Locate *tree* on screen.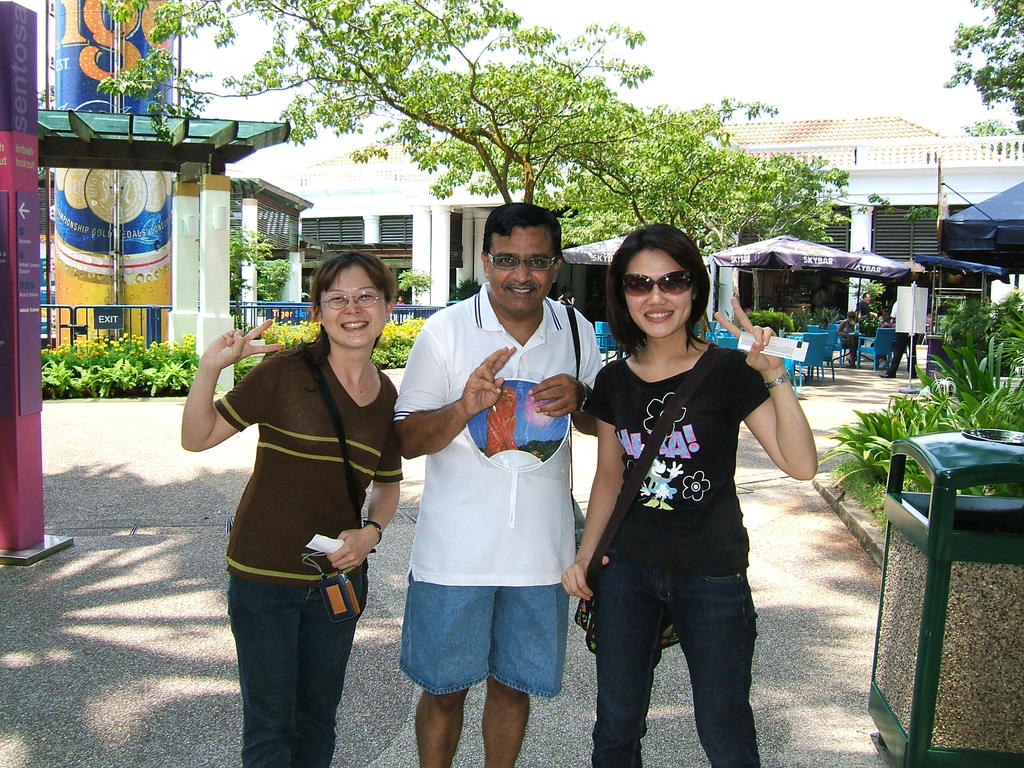
On screen at (947, 6, 1017, 114).
